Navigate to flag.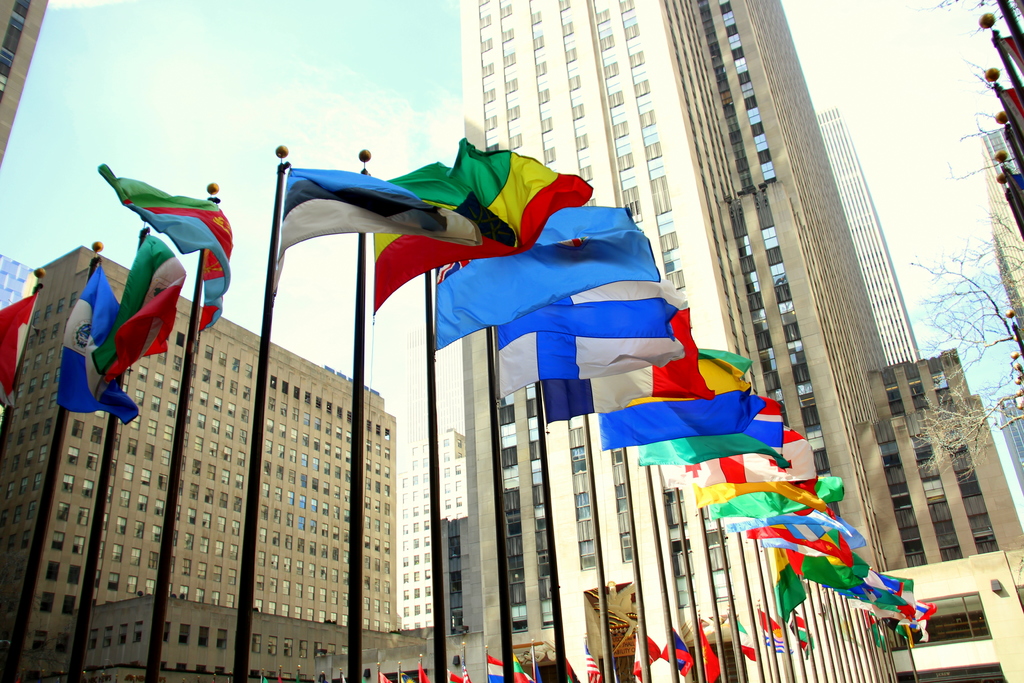
Navigation target: 861 605 902 627.
